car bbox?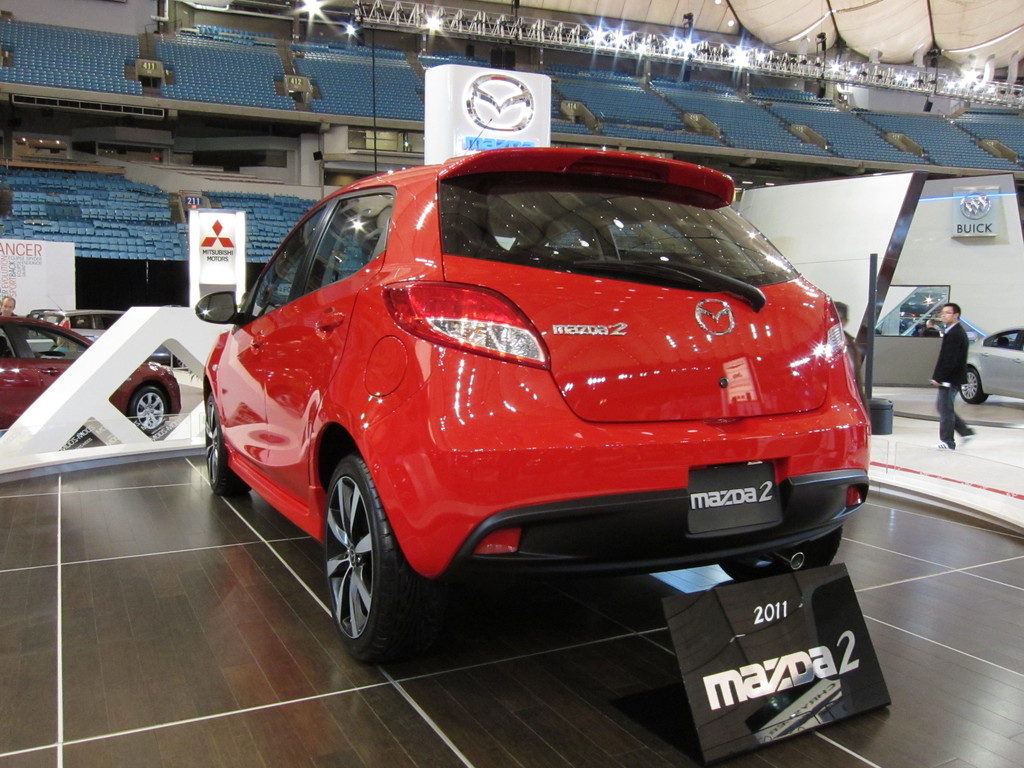
rect(24, 311, 183, 371)
